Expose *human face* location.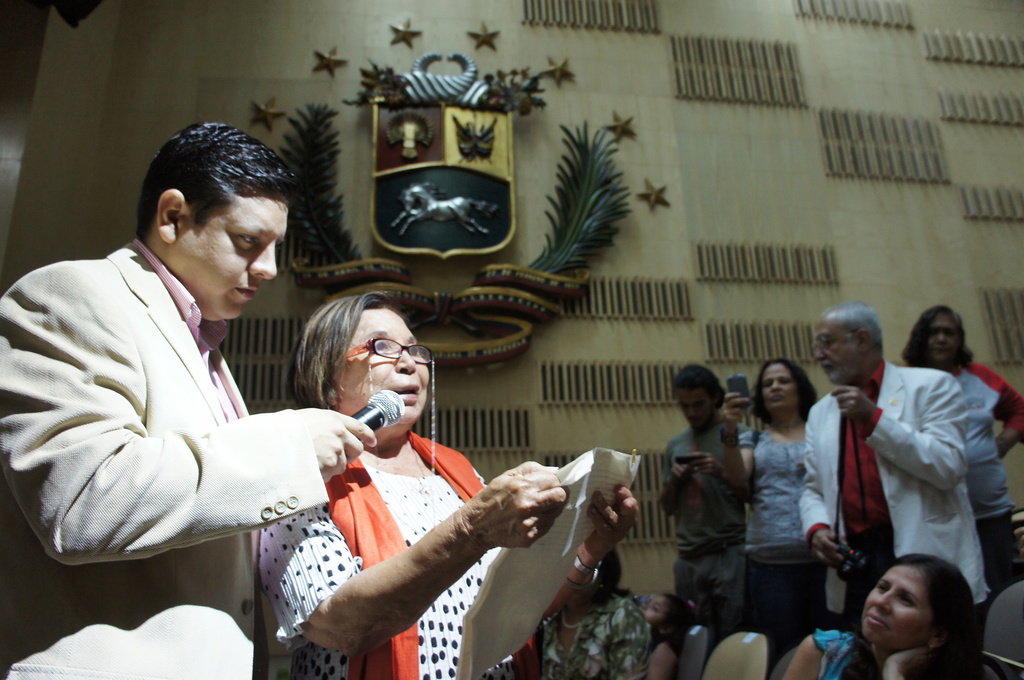
Exposed at {"left": 675, "top": 383, "right": 721, "bottom": 429}.
